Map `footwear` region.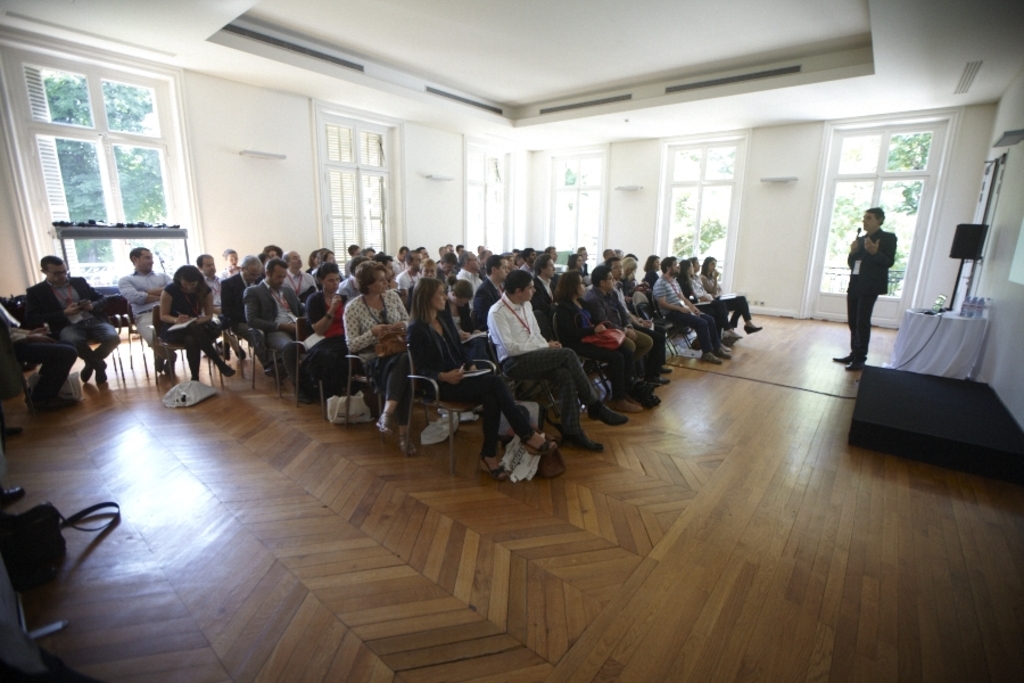
Mapped to detection(222, 361, 234, 376).
